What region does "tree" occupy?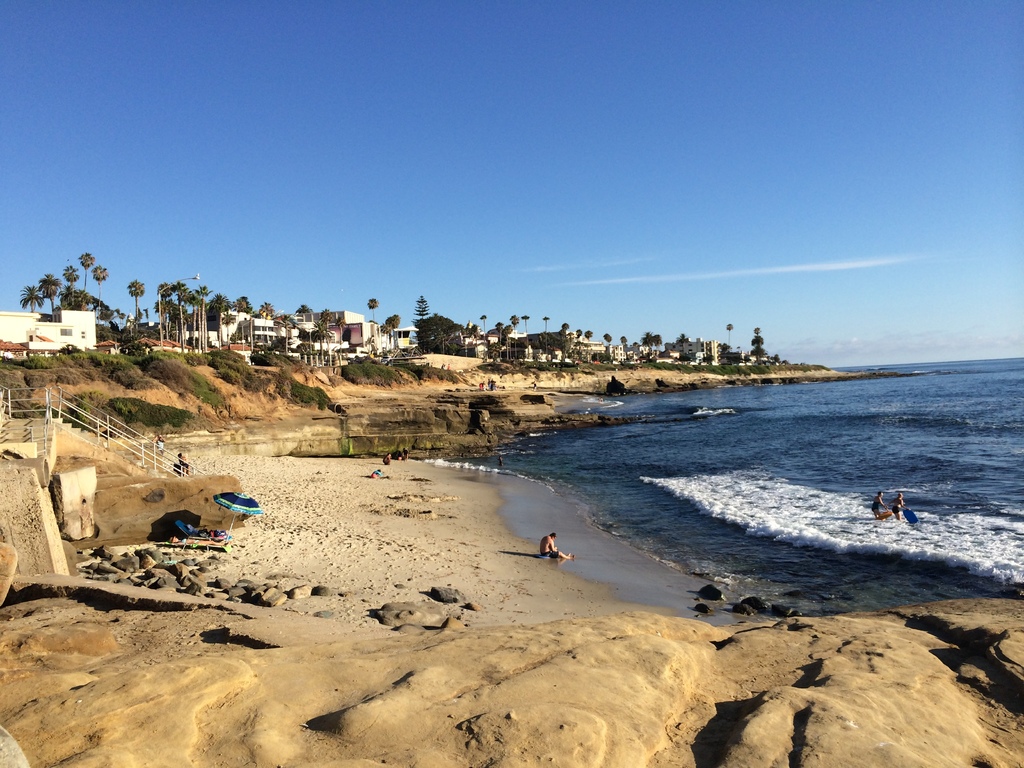
(left=388, top=314, right=401, bottom=358).
